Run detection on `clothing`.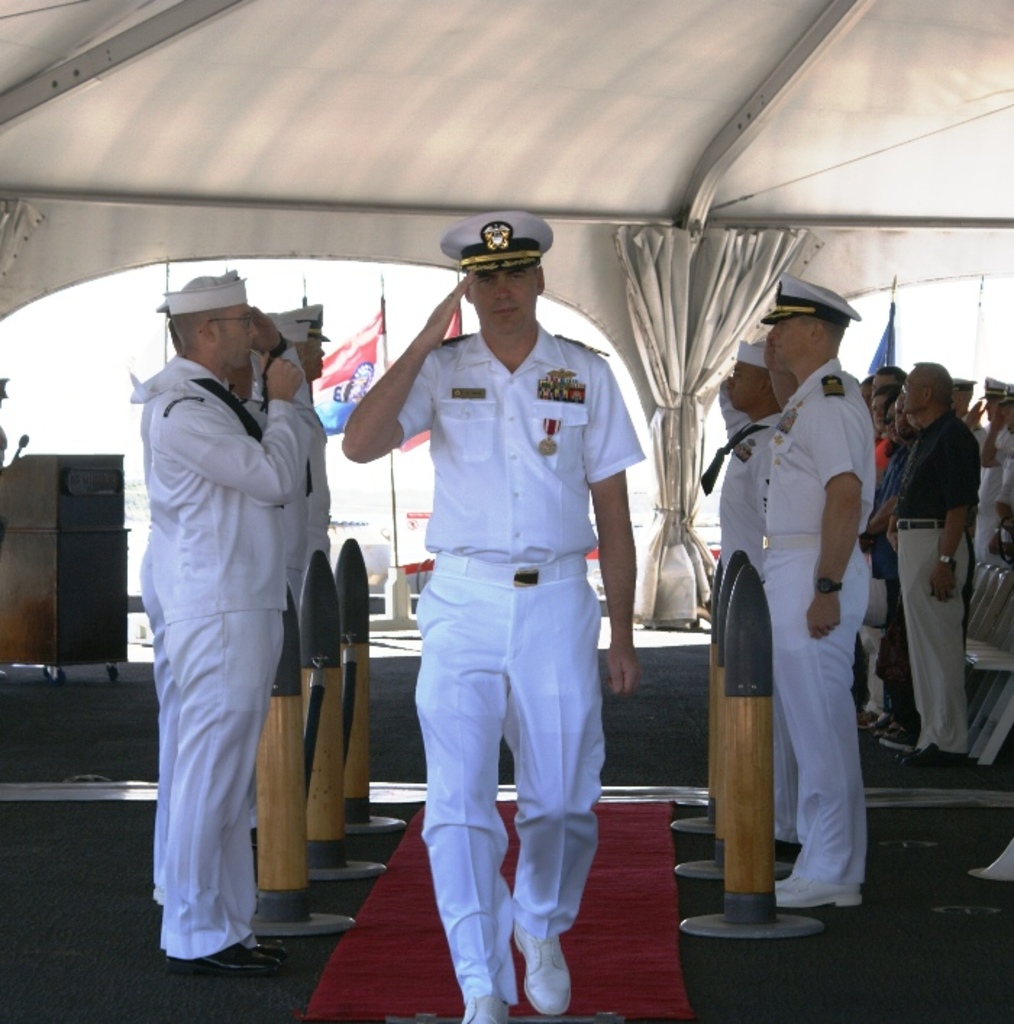
Result: crop(868, 437, 914, 720).
